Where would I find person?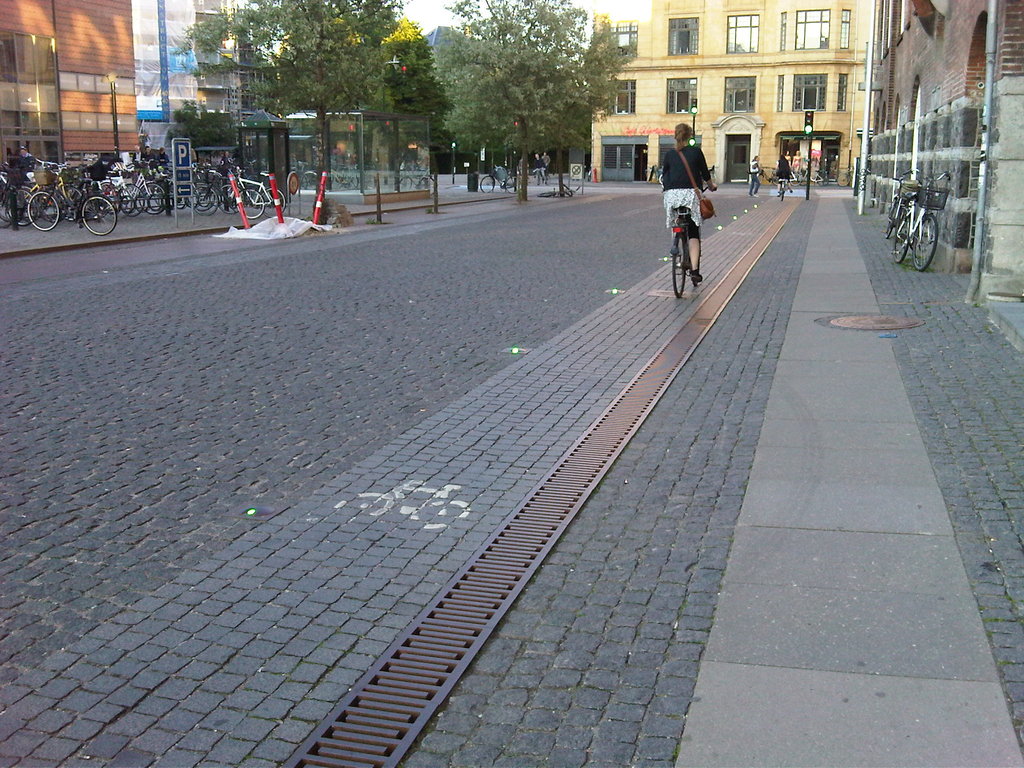
At left=785, top=150, right=789, bottom=169.
